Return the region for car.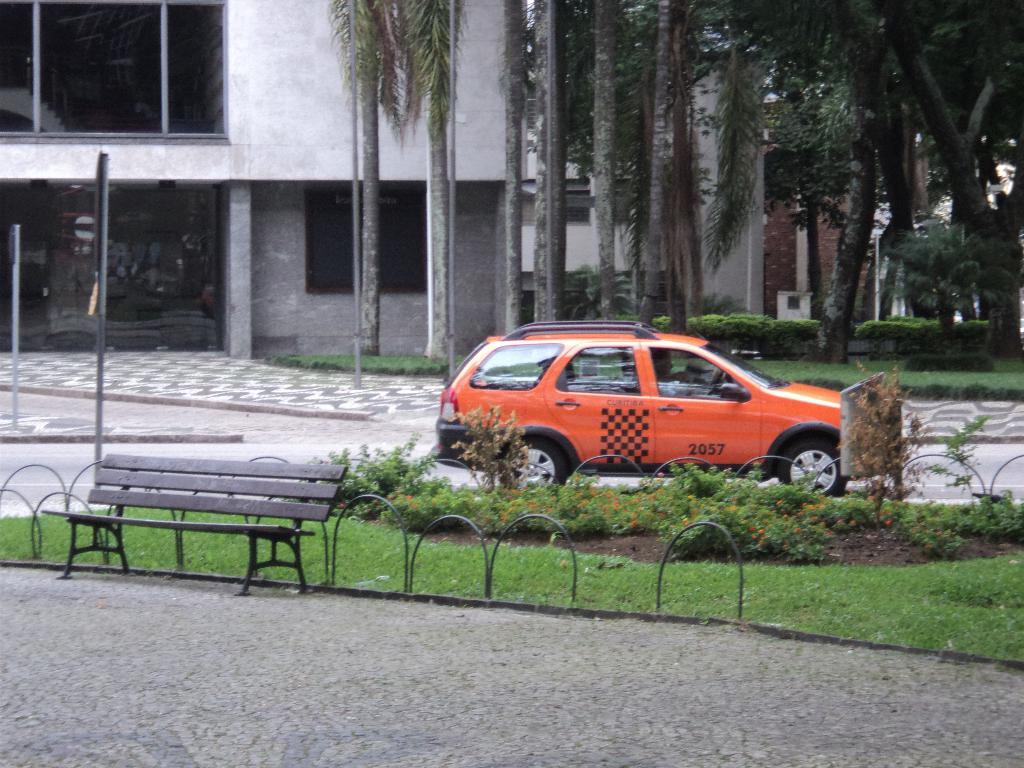
[left=429, top=322, right=845, bottom=493].
